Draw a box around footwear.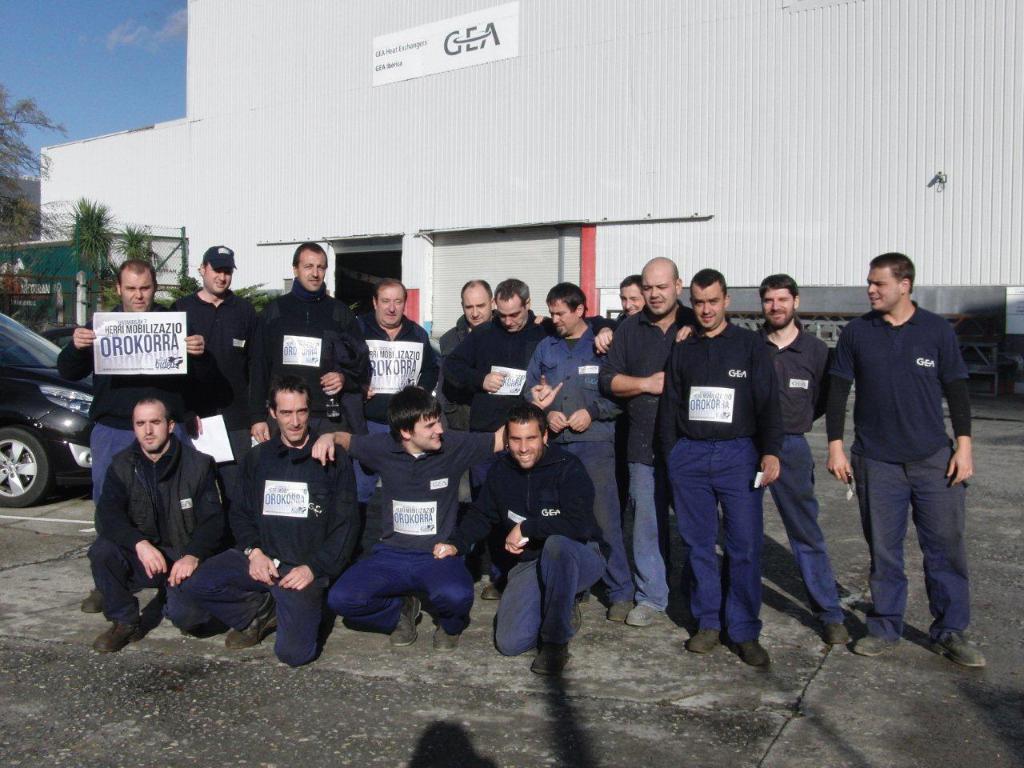
pyautogui.locateOnScreen(532, 638, 570, 676).
